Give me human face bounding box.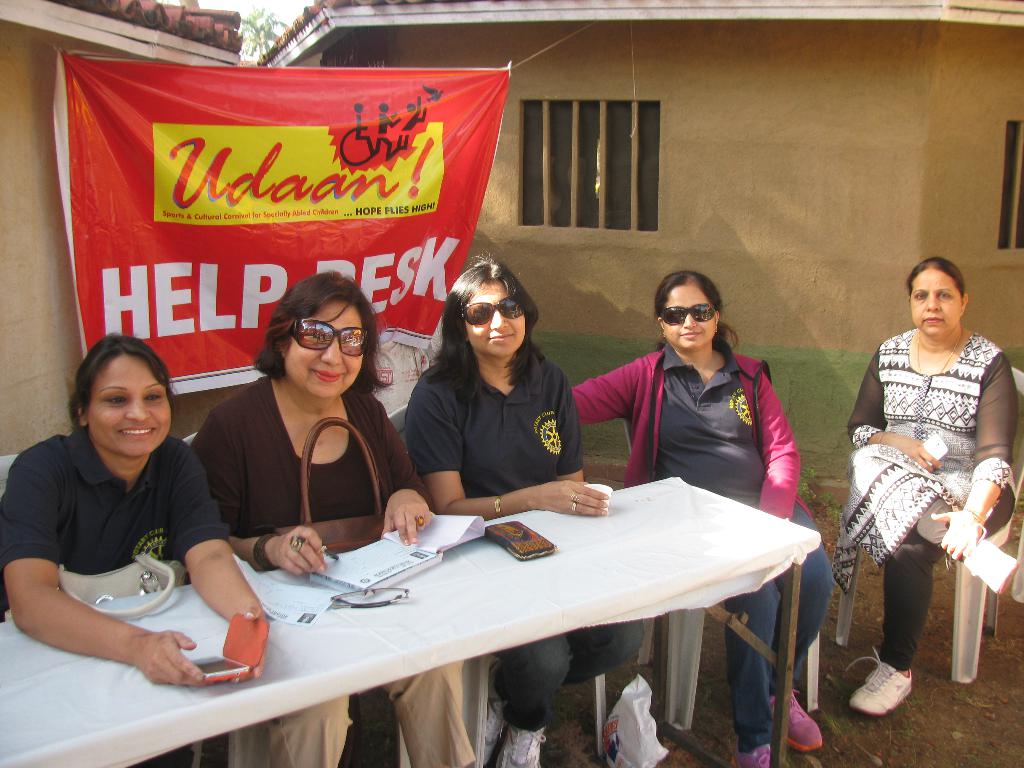
box=[665, 285, 712, 345].
